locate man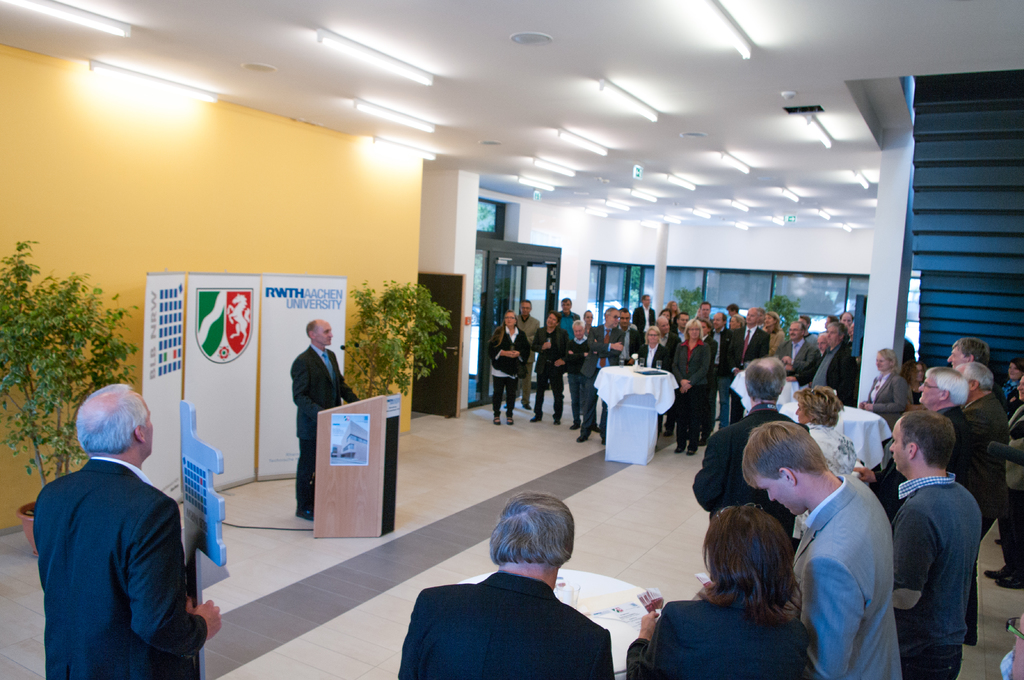
698/303/712/320
